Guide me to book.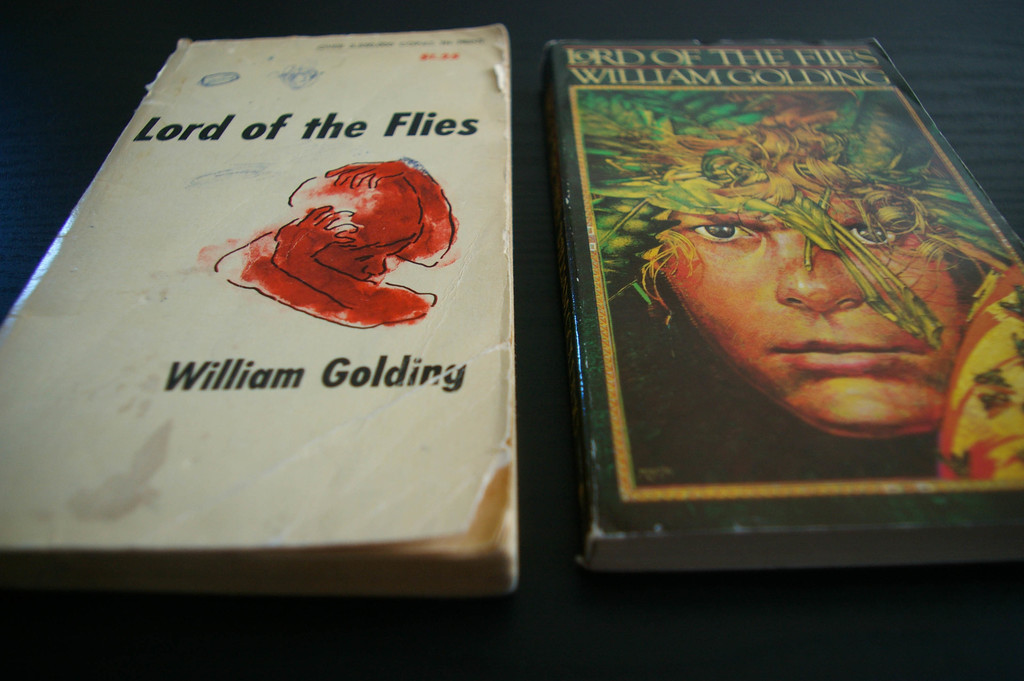
Guidance: locate(422, 28, 1023, 564).
